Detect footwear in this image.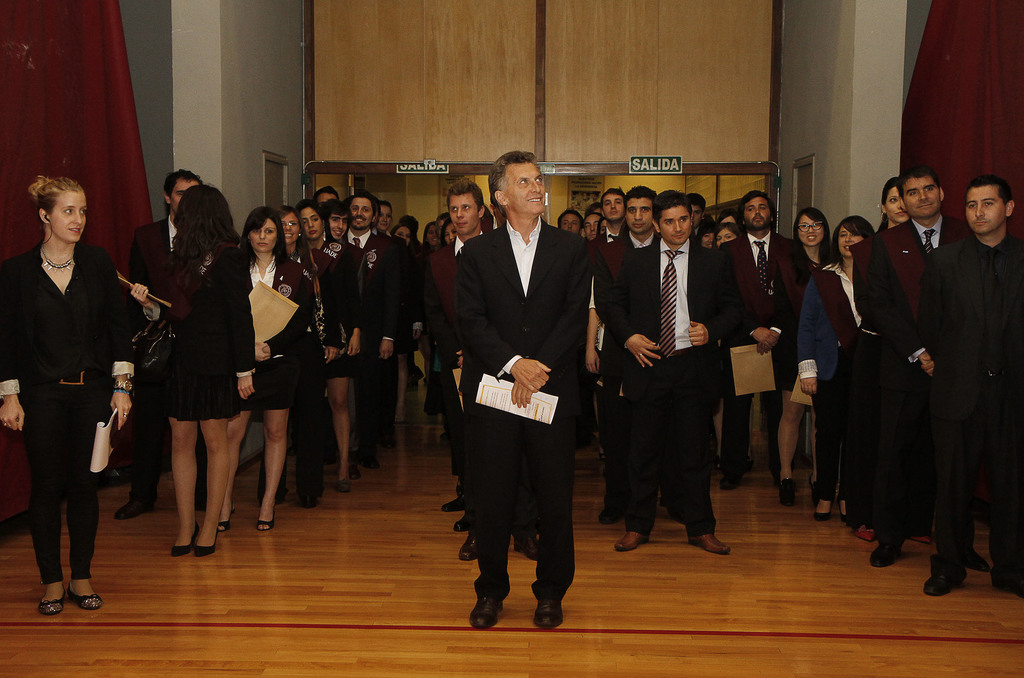
Detection: <bbox>460, 529, 479, 560</bbox>.
